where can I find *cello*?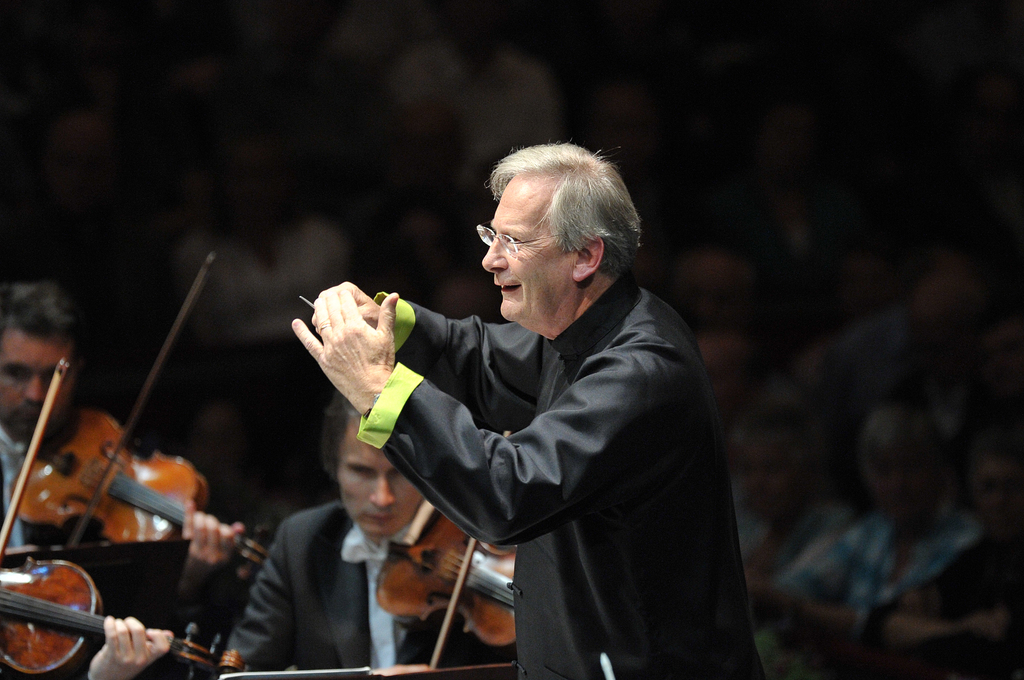
You can find it at (372, 499, 519, 679).
